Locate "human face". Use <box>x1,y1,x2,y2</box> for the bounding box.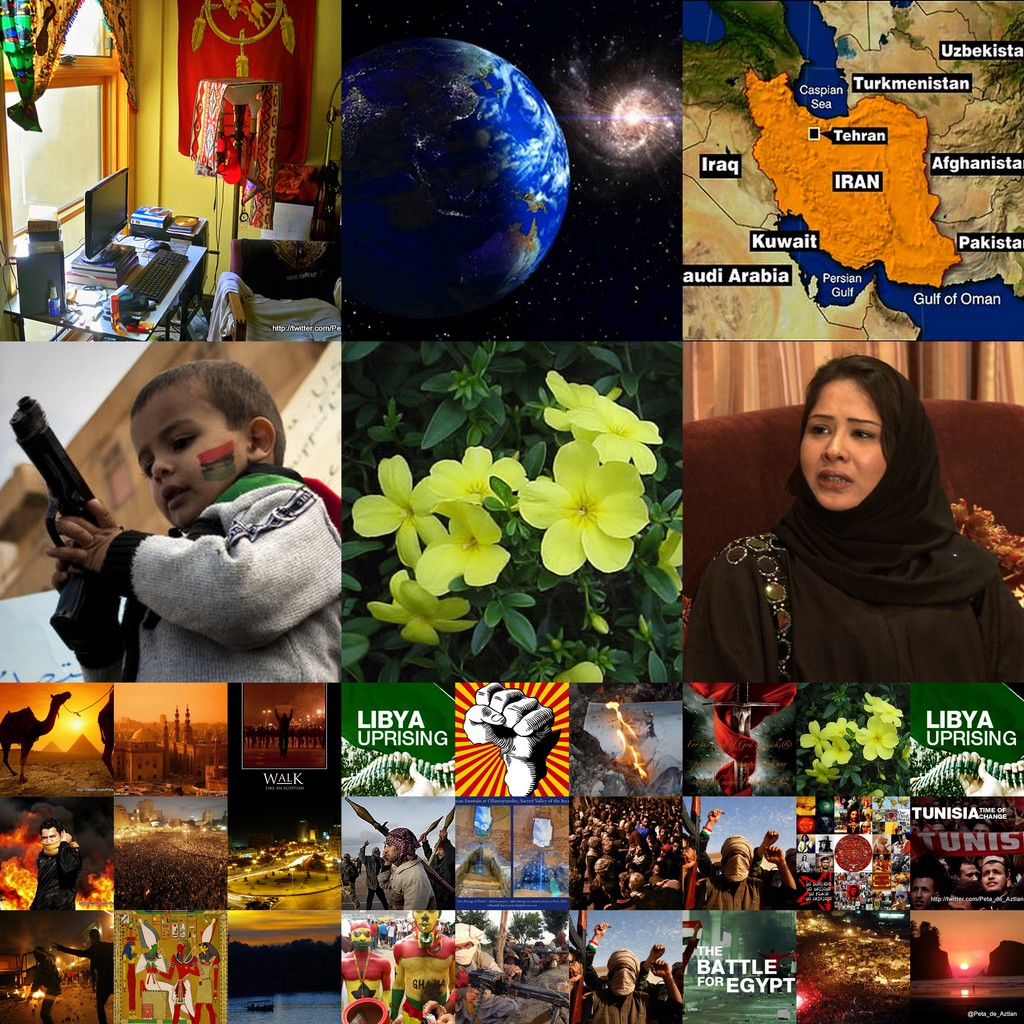
<box>975,824,986,832</box>.
